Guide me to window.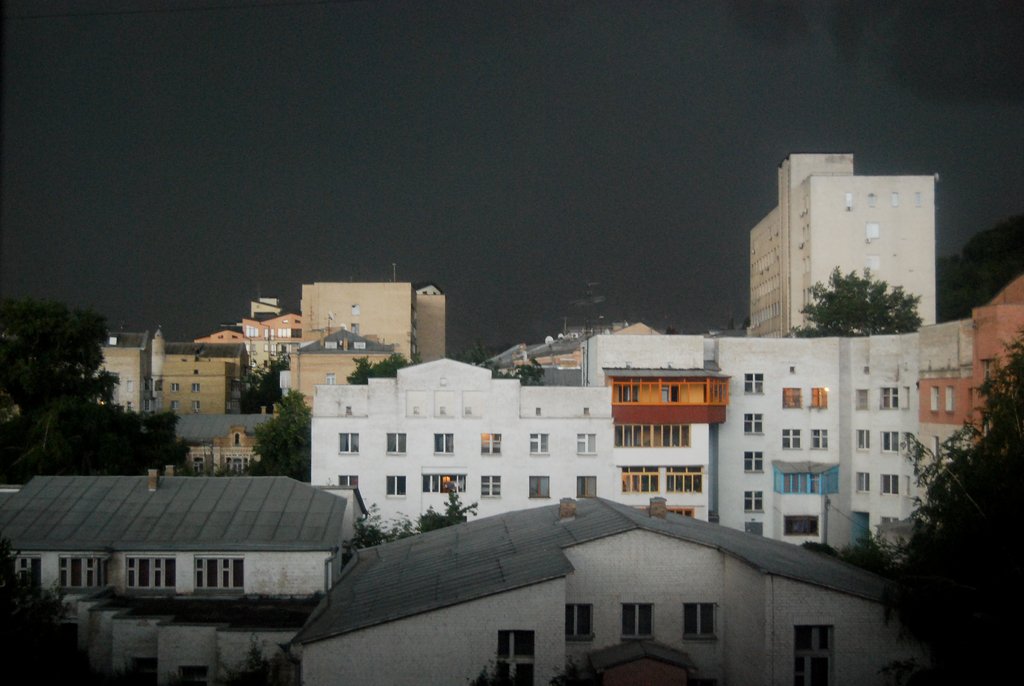
Guidance: 612,600,653,642.
